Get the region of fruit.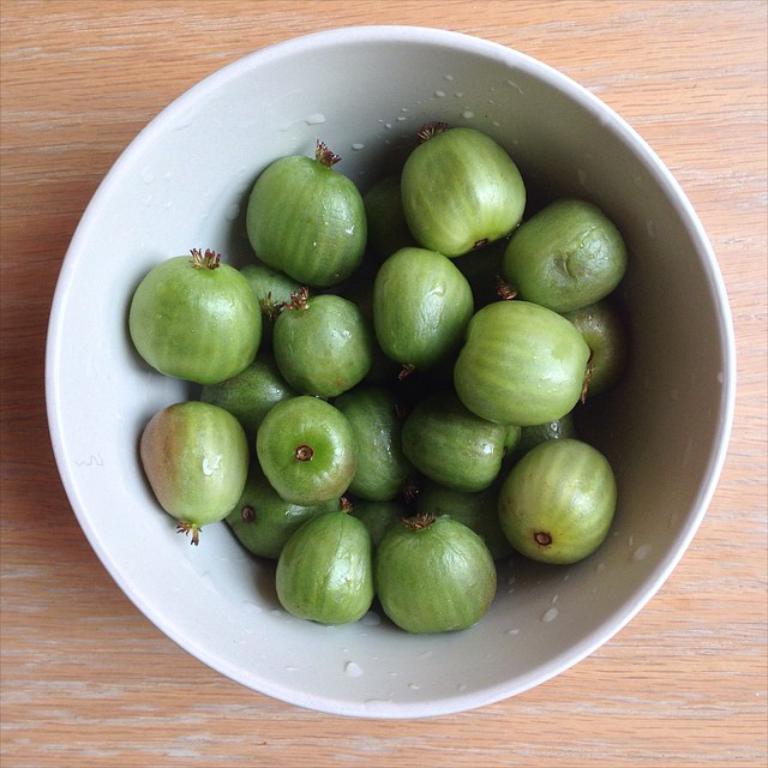
[left=497, top=439, right=619, bottom=565].
